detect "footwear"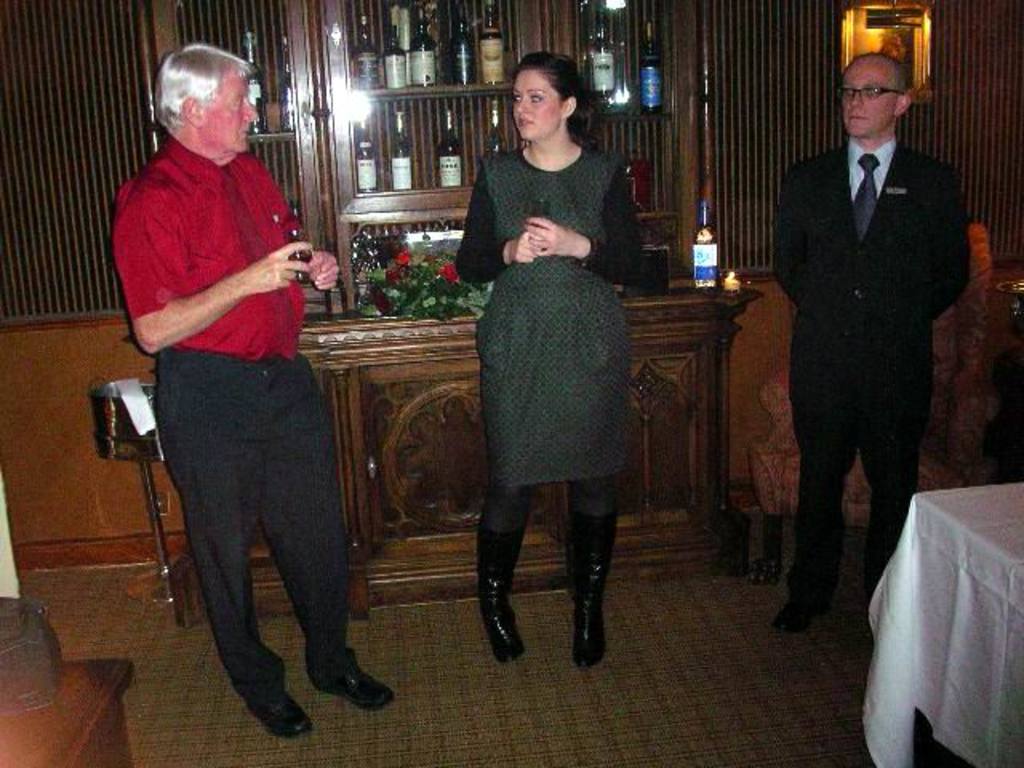
[left=472, top=546, right=528, bottom=677]
